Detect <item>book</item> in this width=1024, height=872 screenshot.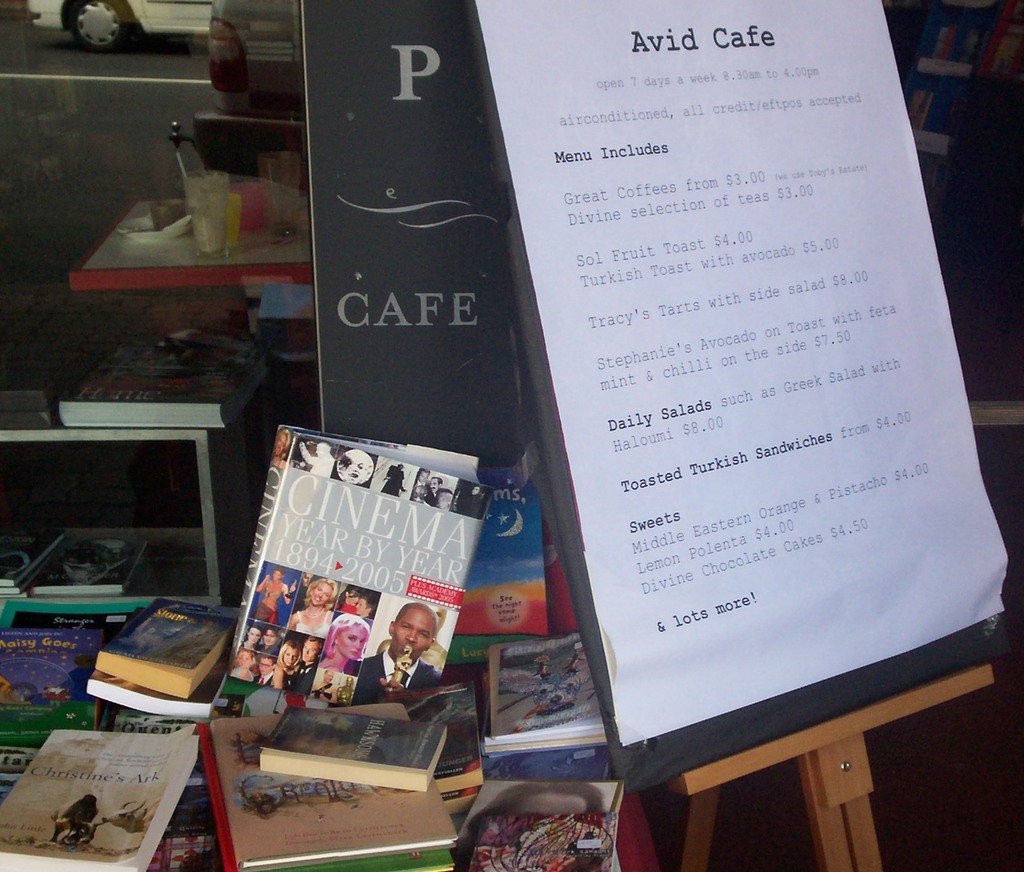
Detection: (left=262, top=709, right=449, bottom=798).
